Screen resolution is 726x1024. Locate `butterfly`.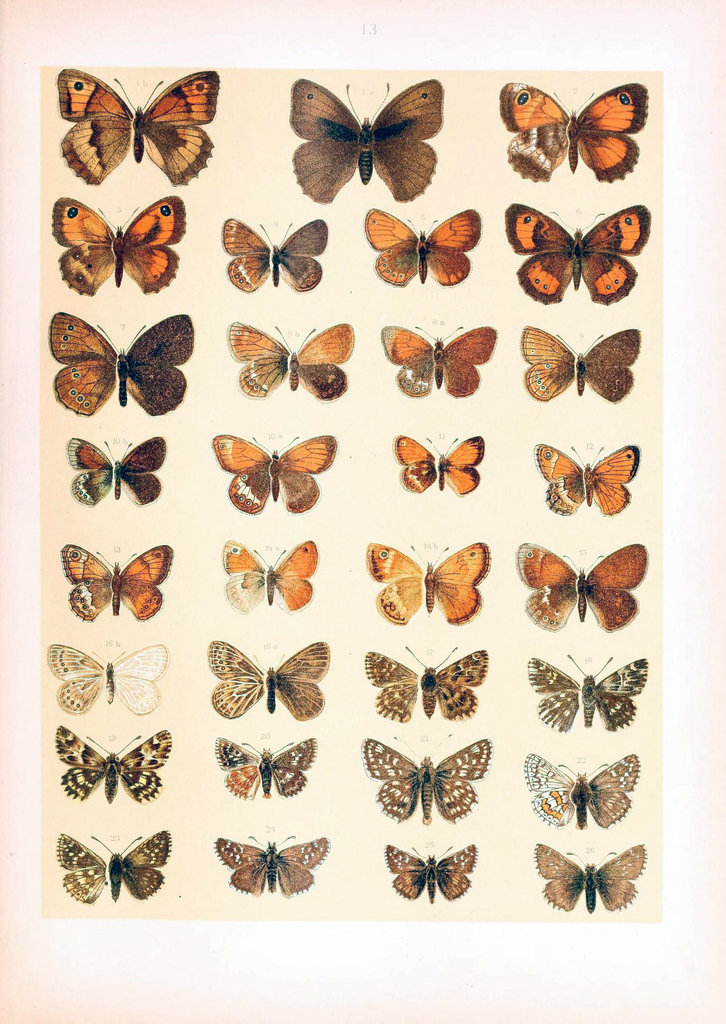
x1=392, y1=435, x2=492, y2=492.
